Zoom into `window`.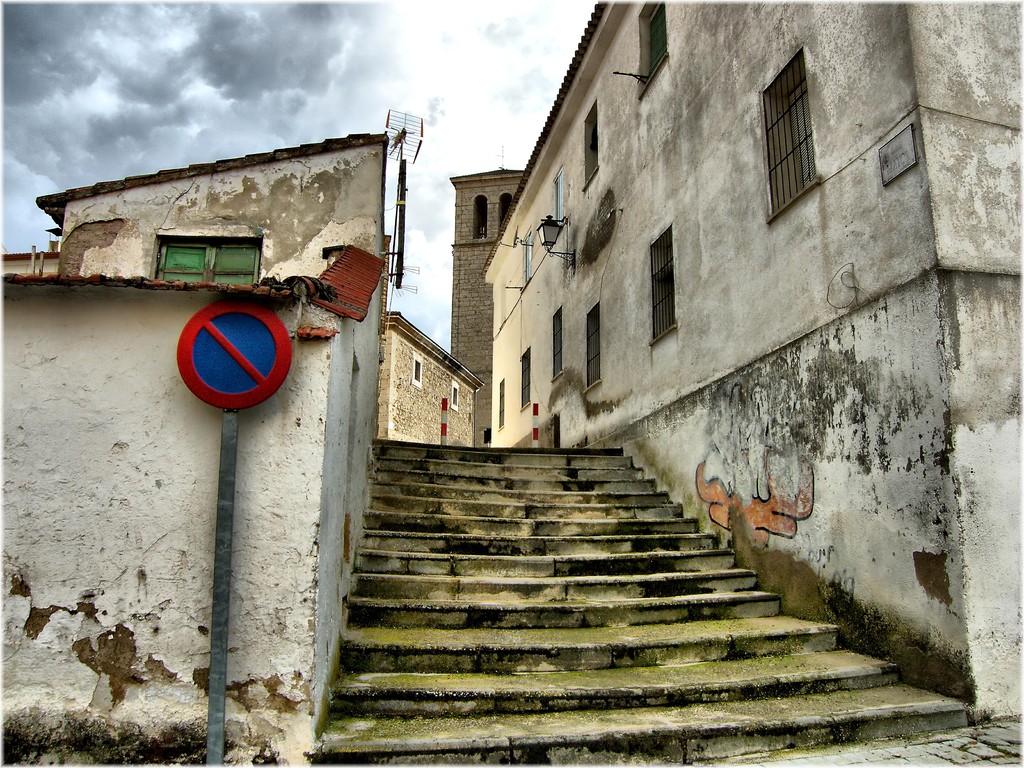
Zoom target: (588,305,602,387).
